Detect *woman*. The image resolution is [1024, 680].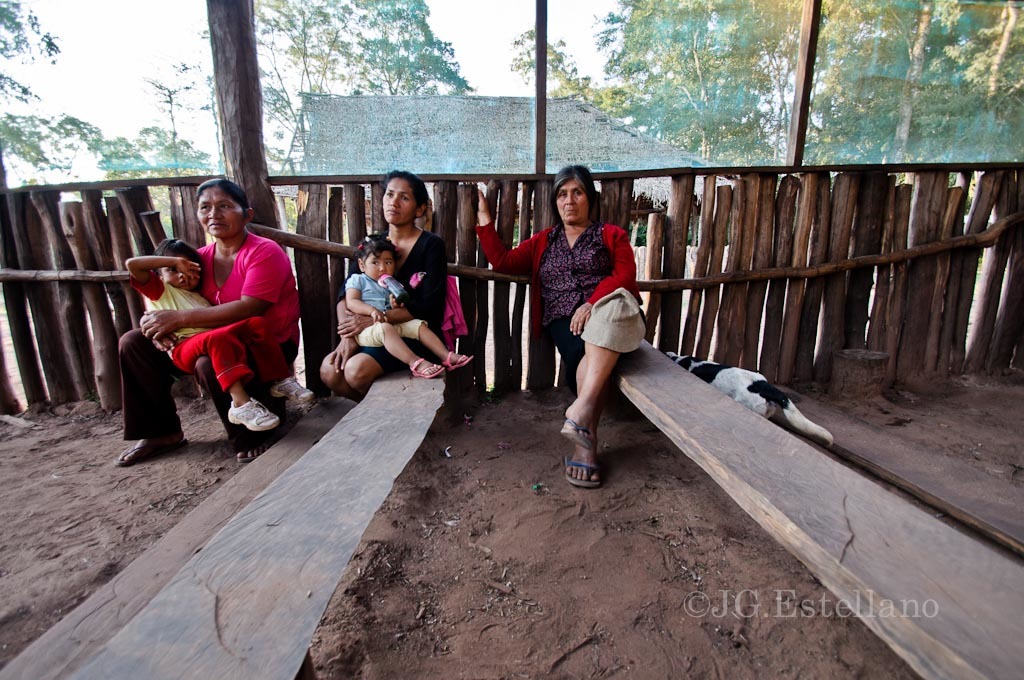
115/176/300/462.
